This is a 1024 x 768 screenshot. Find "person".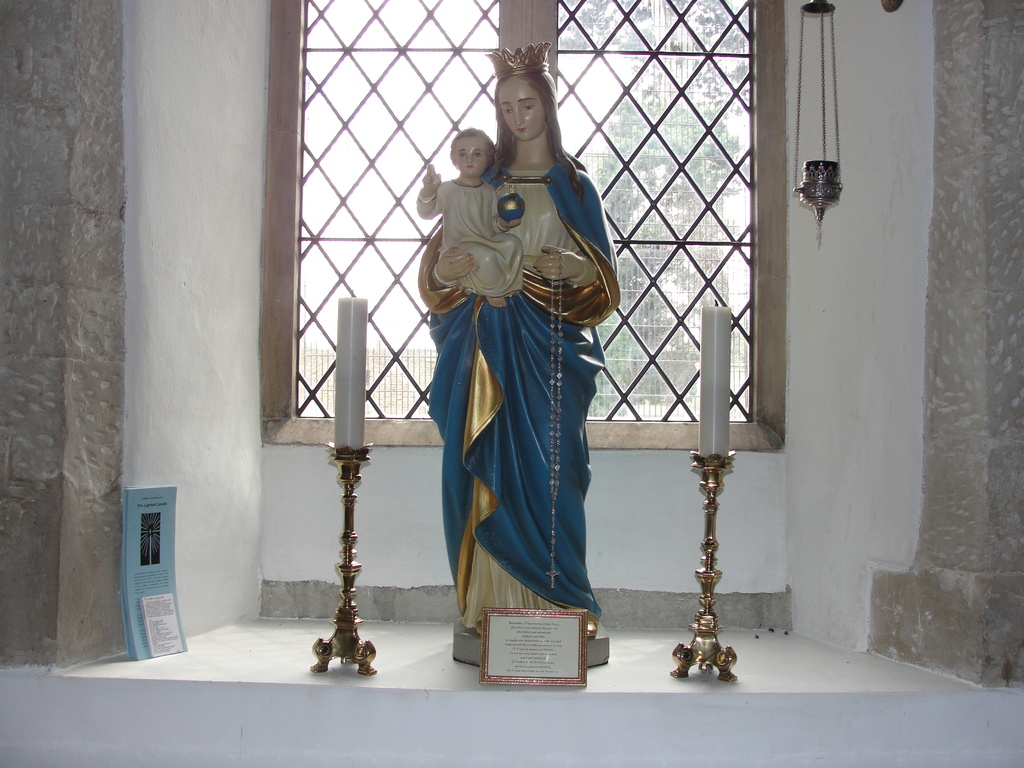
Bounding box: bbox=[412, 95, 619, 705].
